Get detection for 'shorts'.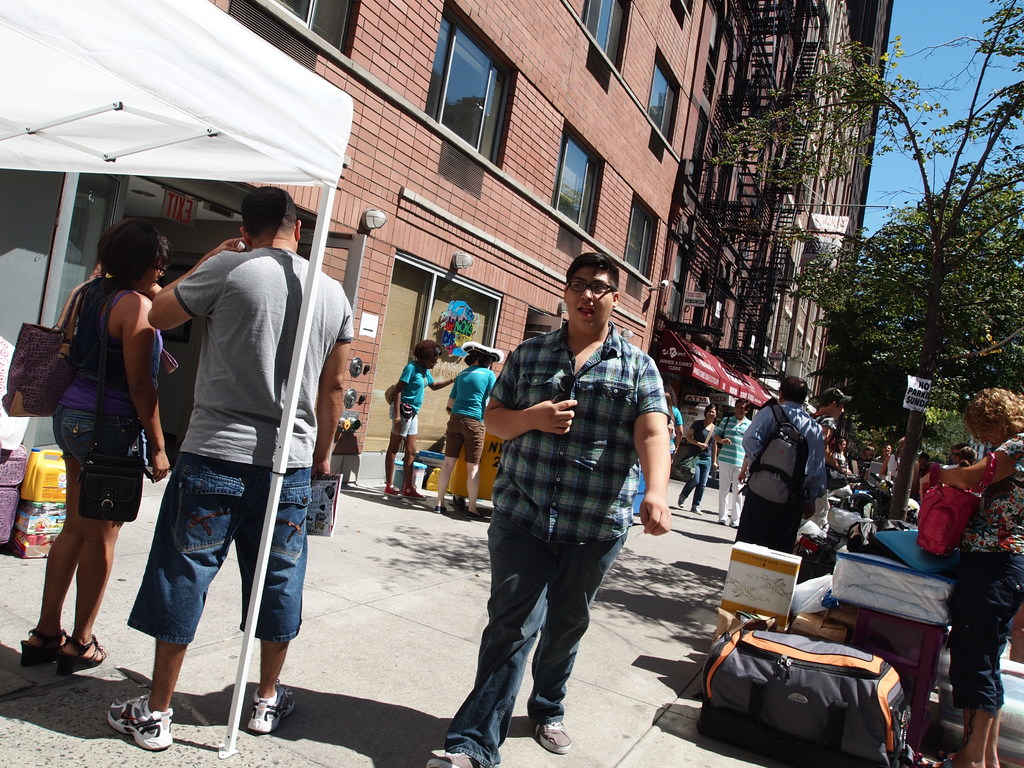
Detection: 445:415:484:460.
